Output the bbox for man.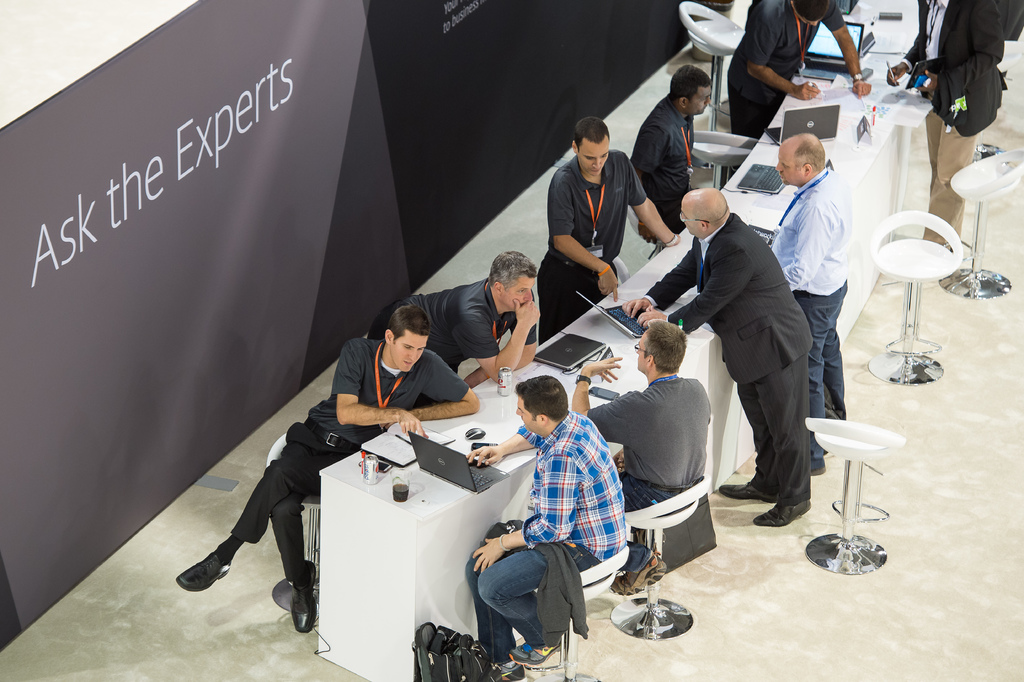
[x1=727, y1=0, x2=874, y2=137].
